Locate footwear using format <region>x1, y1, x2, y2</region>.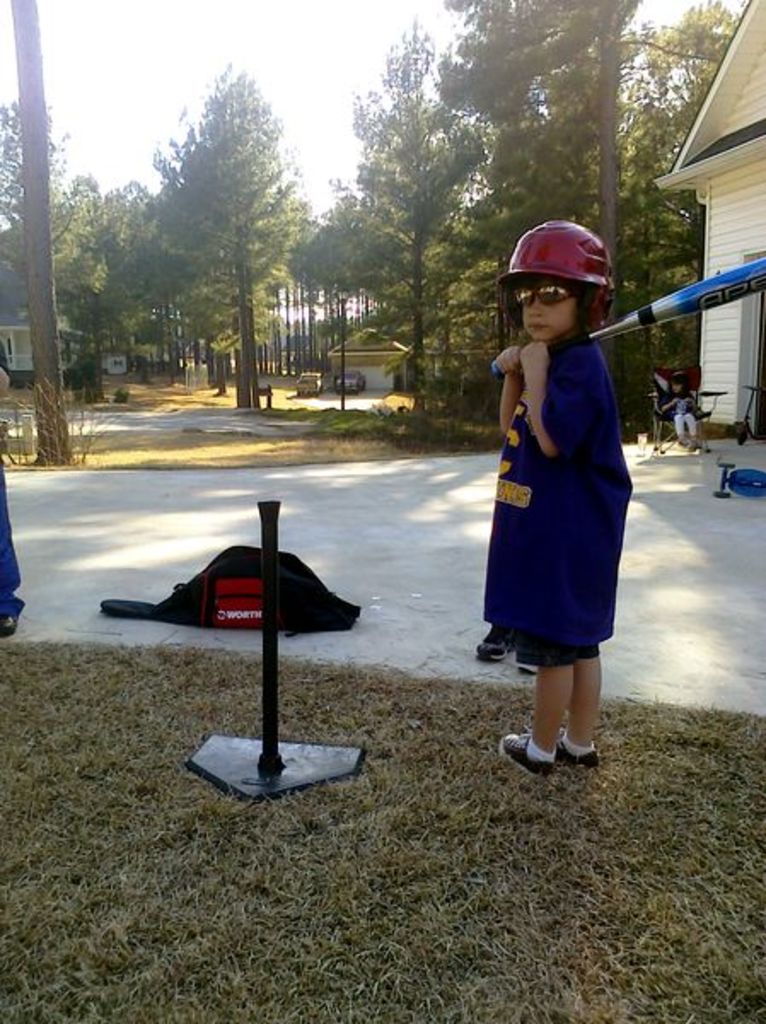
<region>500, 727, 602, 771</region>.
